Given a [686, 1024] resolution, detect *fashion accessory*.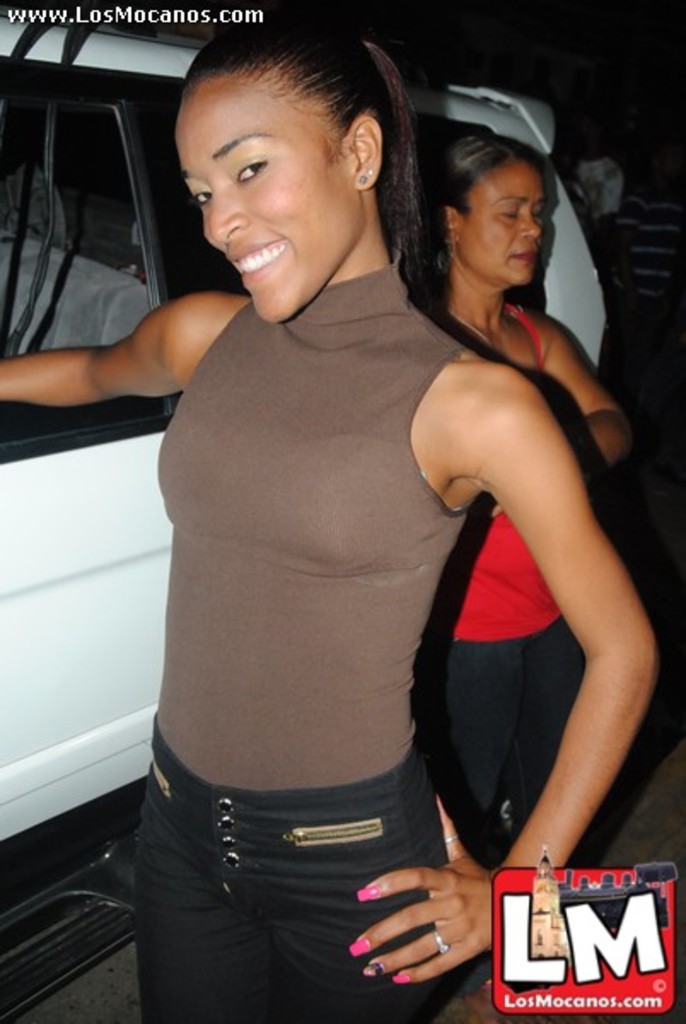
pyautogui.locateOnScreen(362, 167, 379, 184).
